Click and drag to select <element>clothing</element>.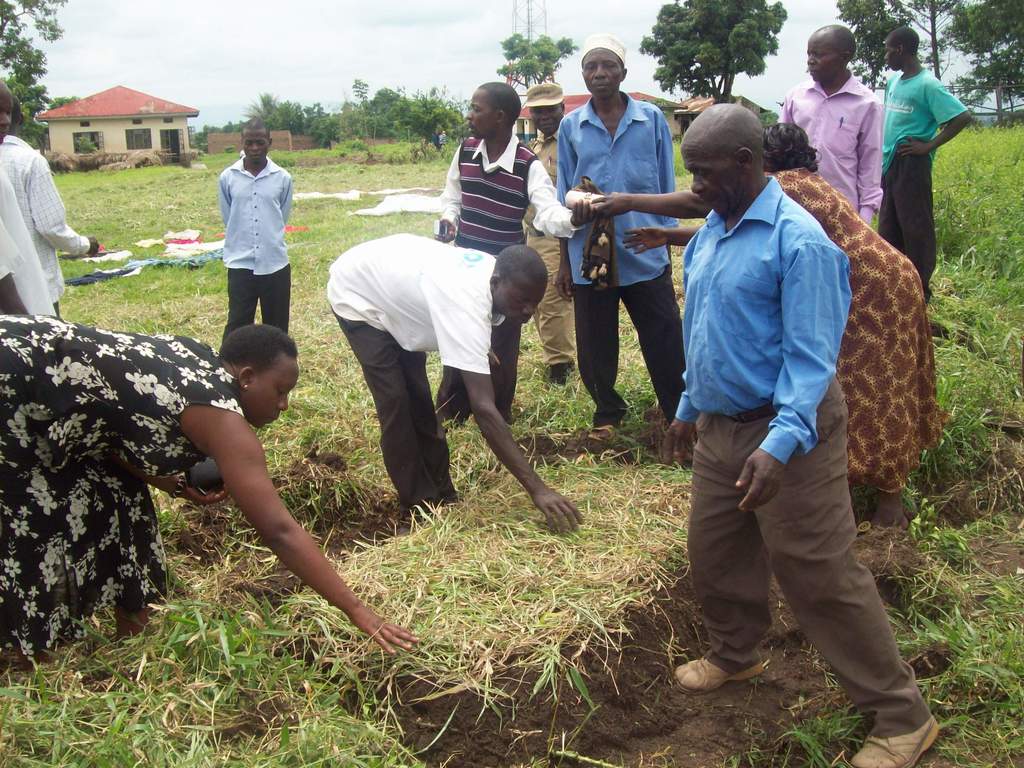
Selection: pyautogui.locateOnScreen(520, 77, 567, 365).
